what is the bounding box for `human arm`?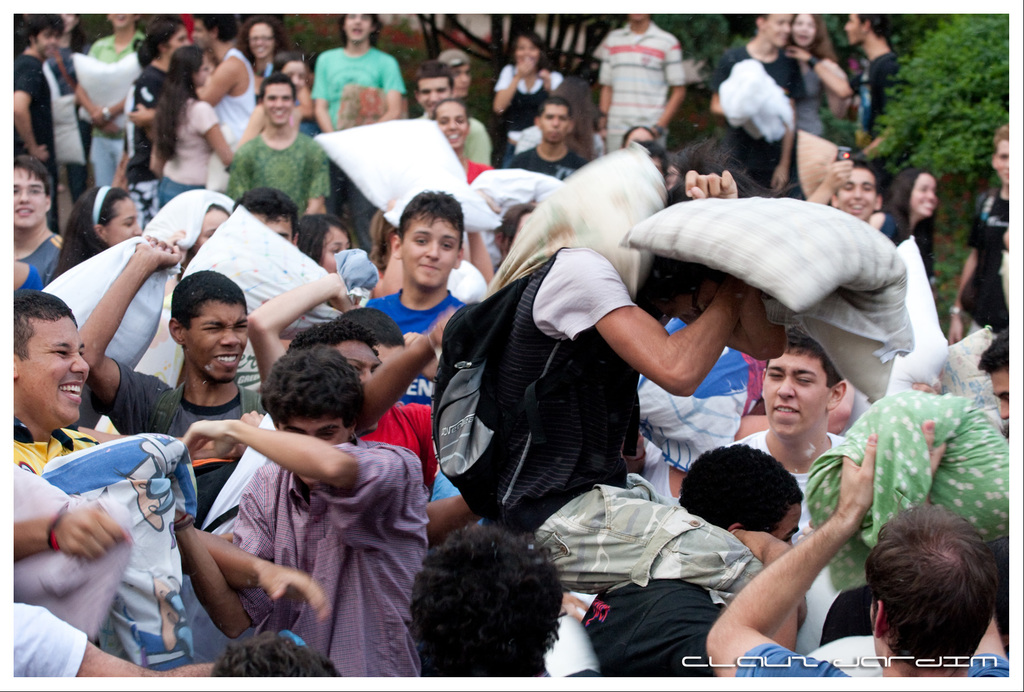
(x1=77, y1=79, x2=119, y2=138).
